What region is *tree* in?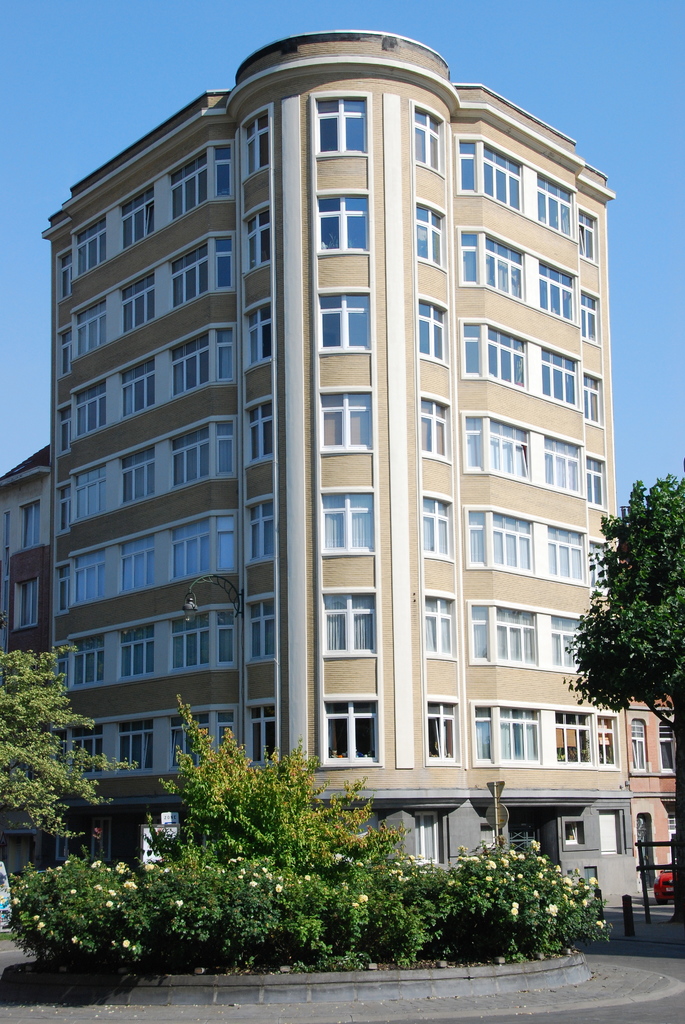
region(113, 685, 599, 973).
